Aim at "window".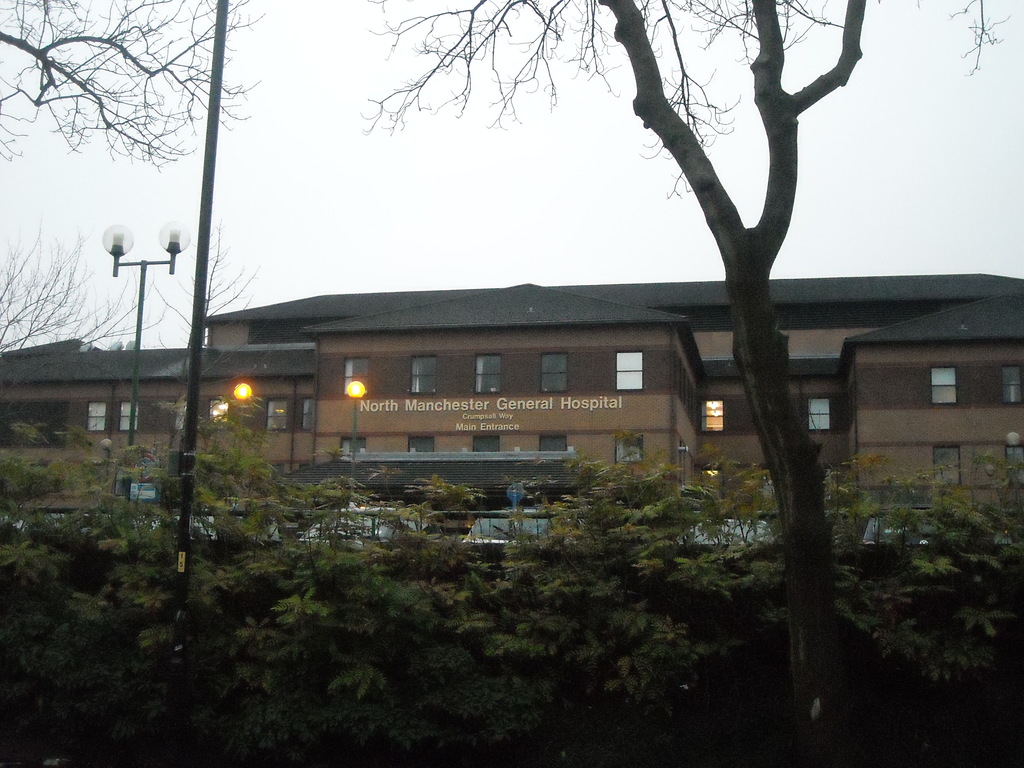
Aimed at bbox(931, 367, 958, 404).
